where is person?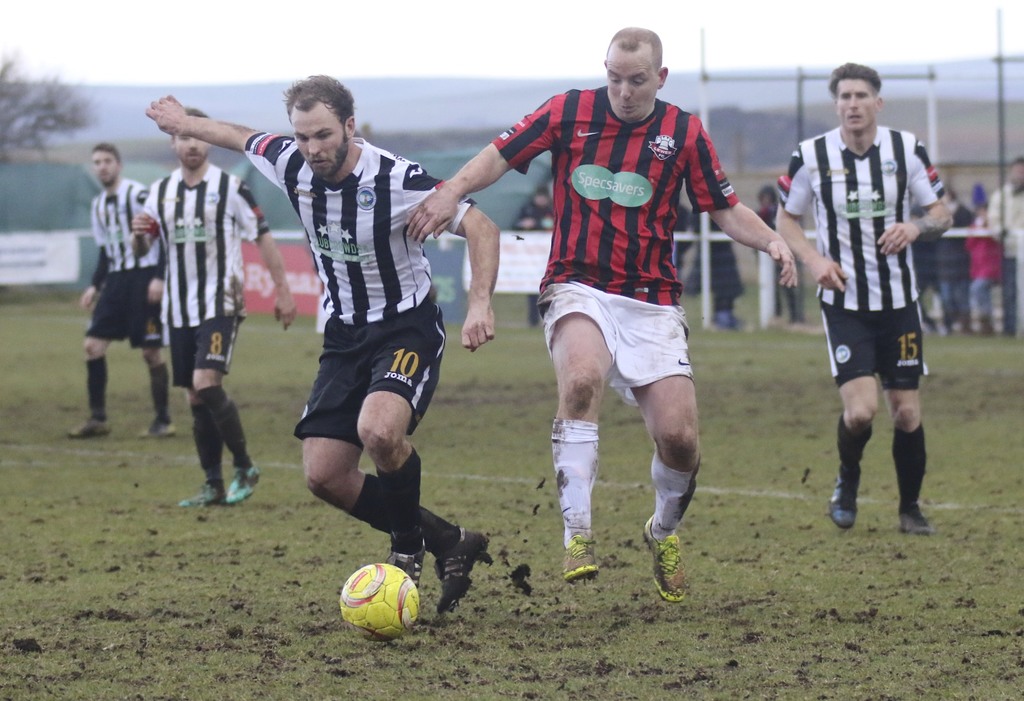
139/74/498/618.
